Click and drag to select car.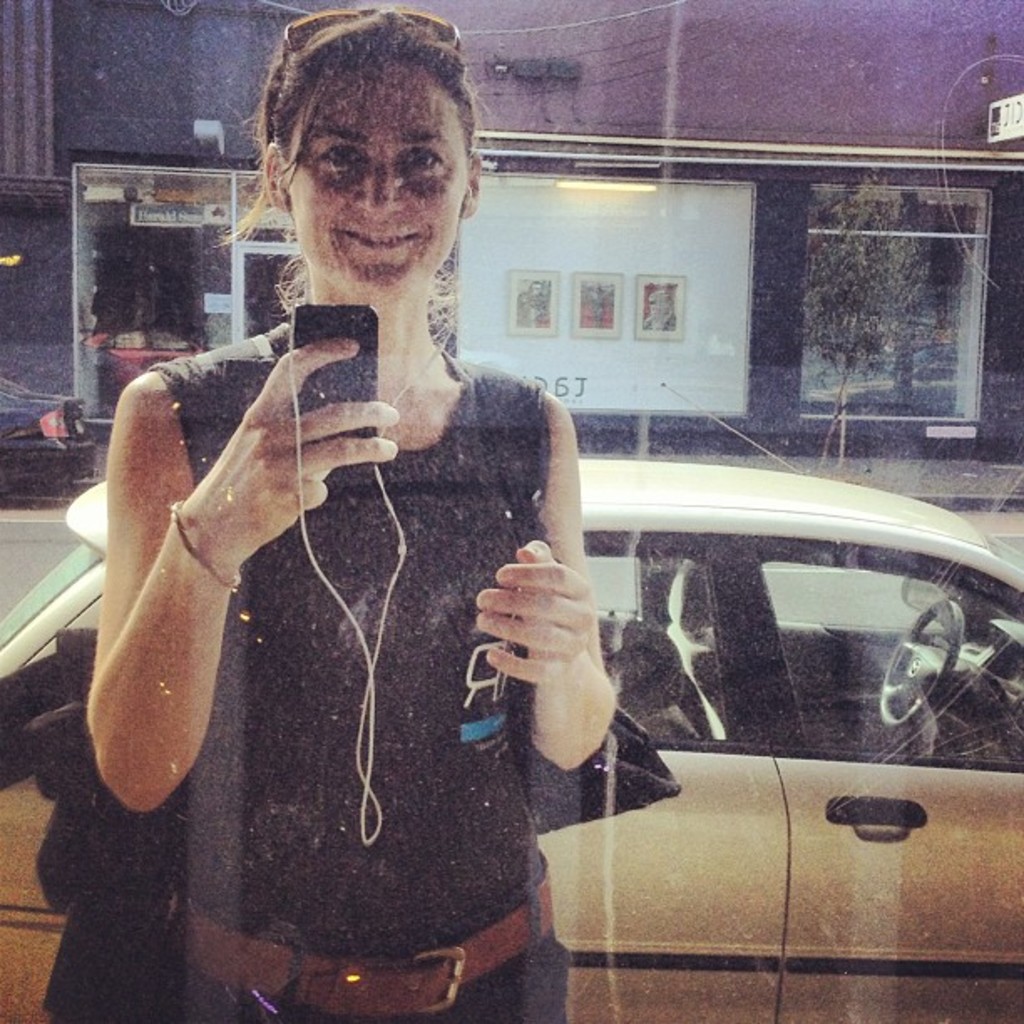
Selection: [x1=0, y1=380, x2=1022, y2=1022].
